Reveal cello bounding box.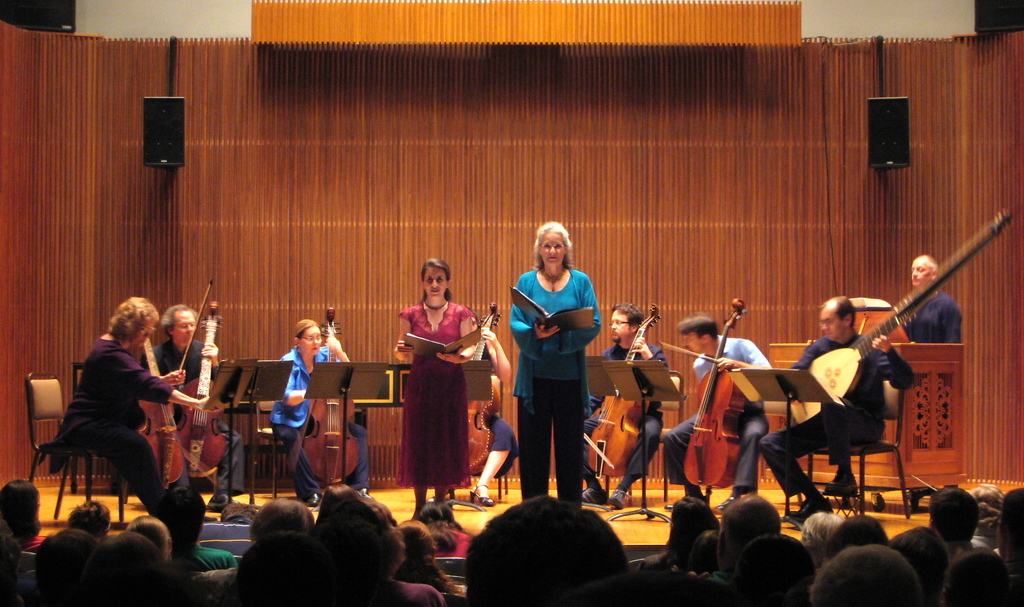
Revealed: Rect(683, 304, 746, 491).
